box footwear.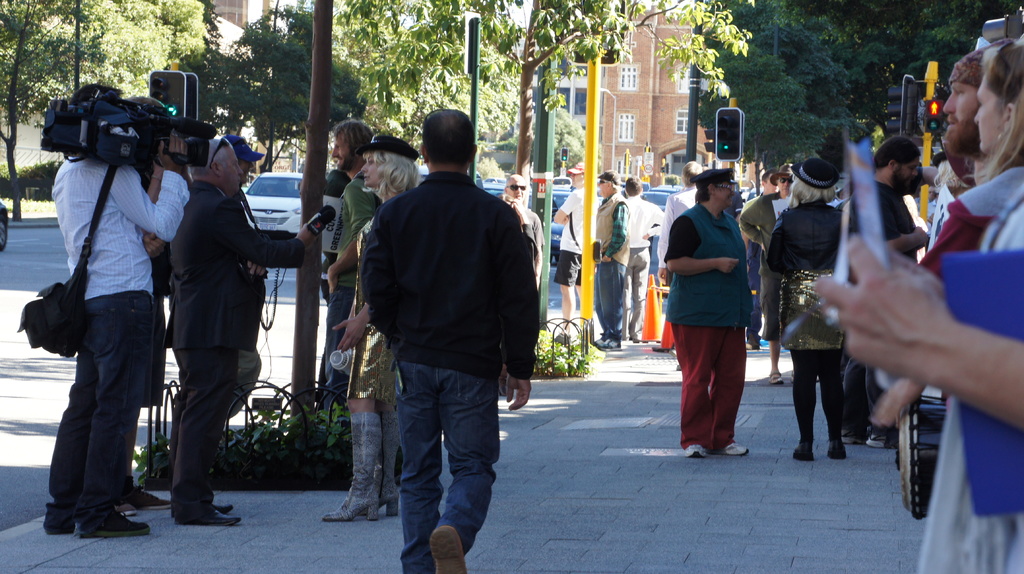
683, 439, 712, 461.
